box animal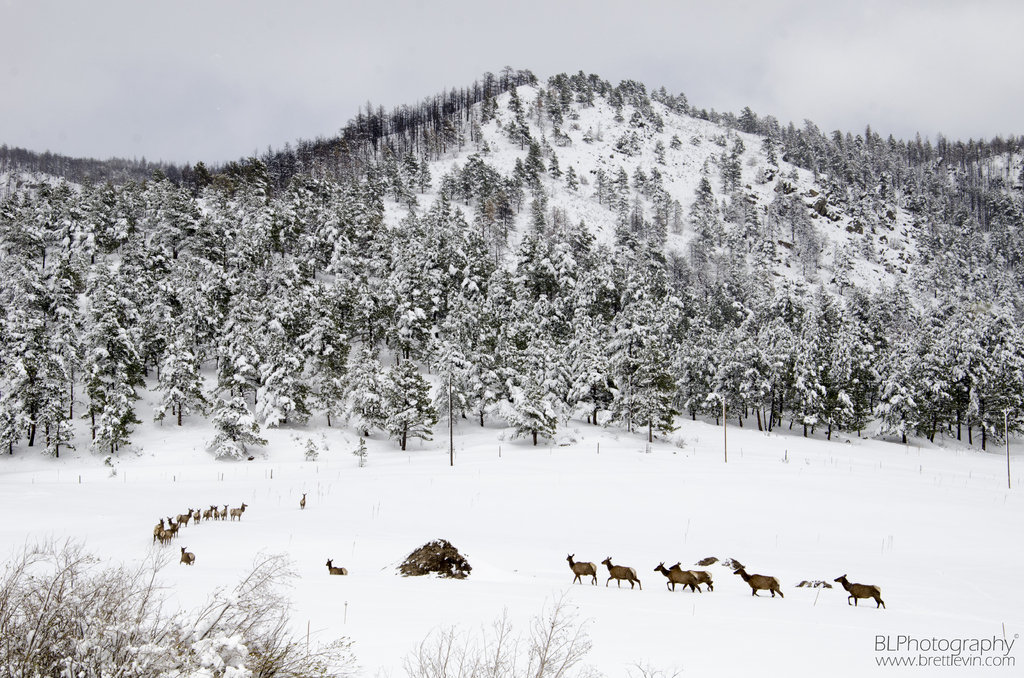
{"left": 660, "top": 561, "right": 710, "bottom": 588}
